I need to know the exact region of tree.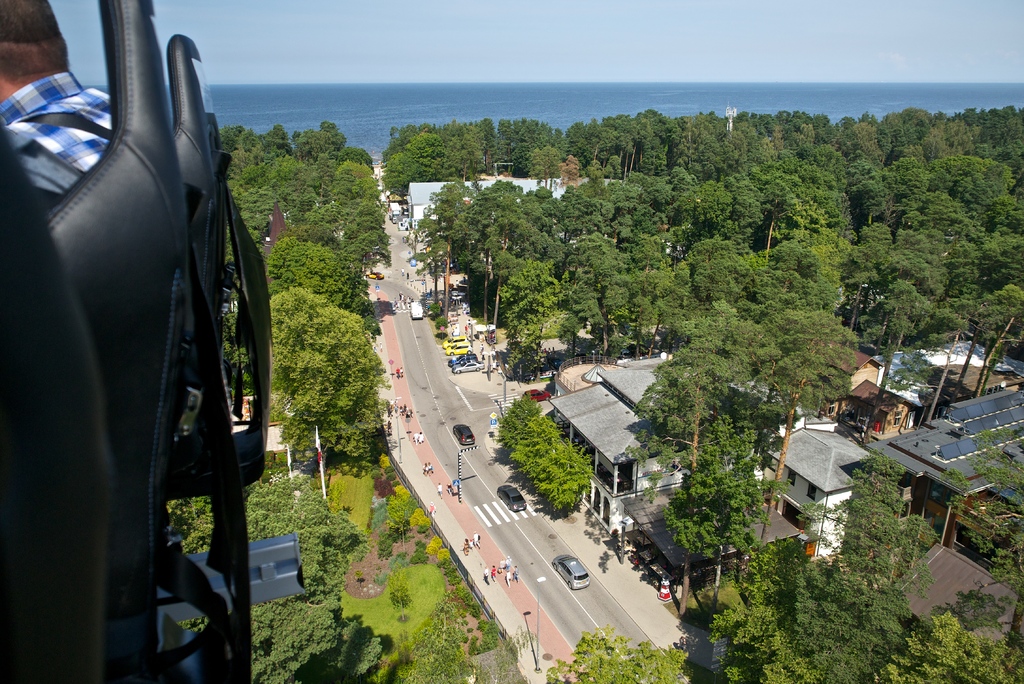
Region: 239,466,396,683.
